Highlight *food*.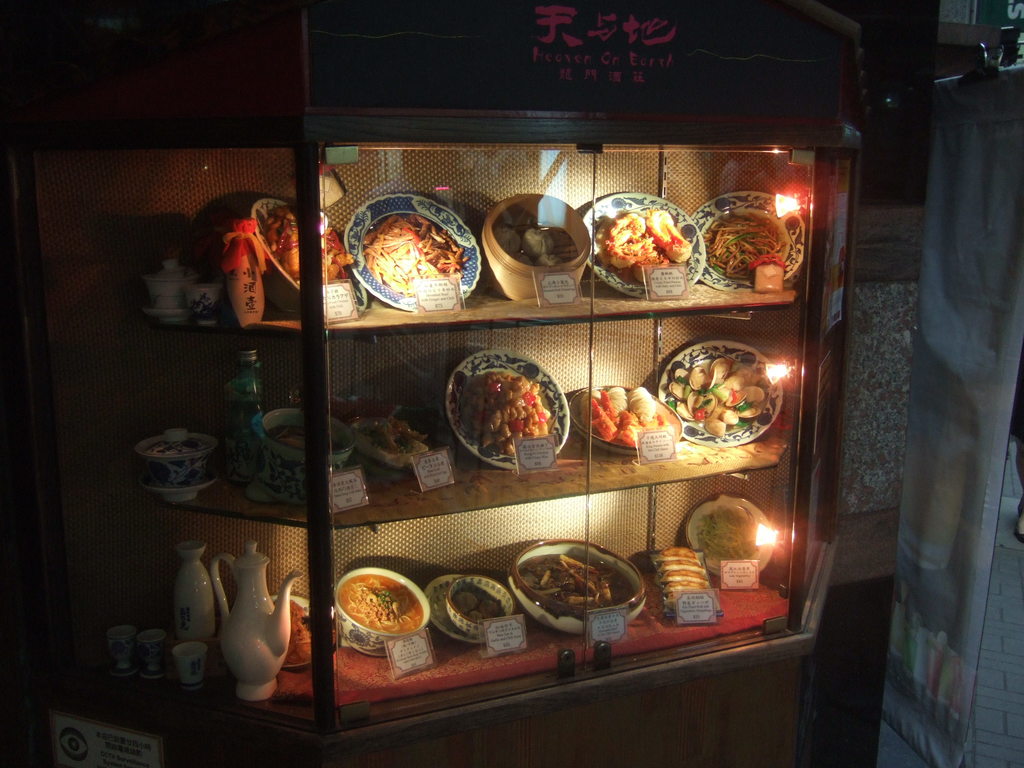
Highlighted region: (x1=337, y1=572, x2=424, y2=637).
